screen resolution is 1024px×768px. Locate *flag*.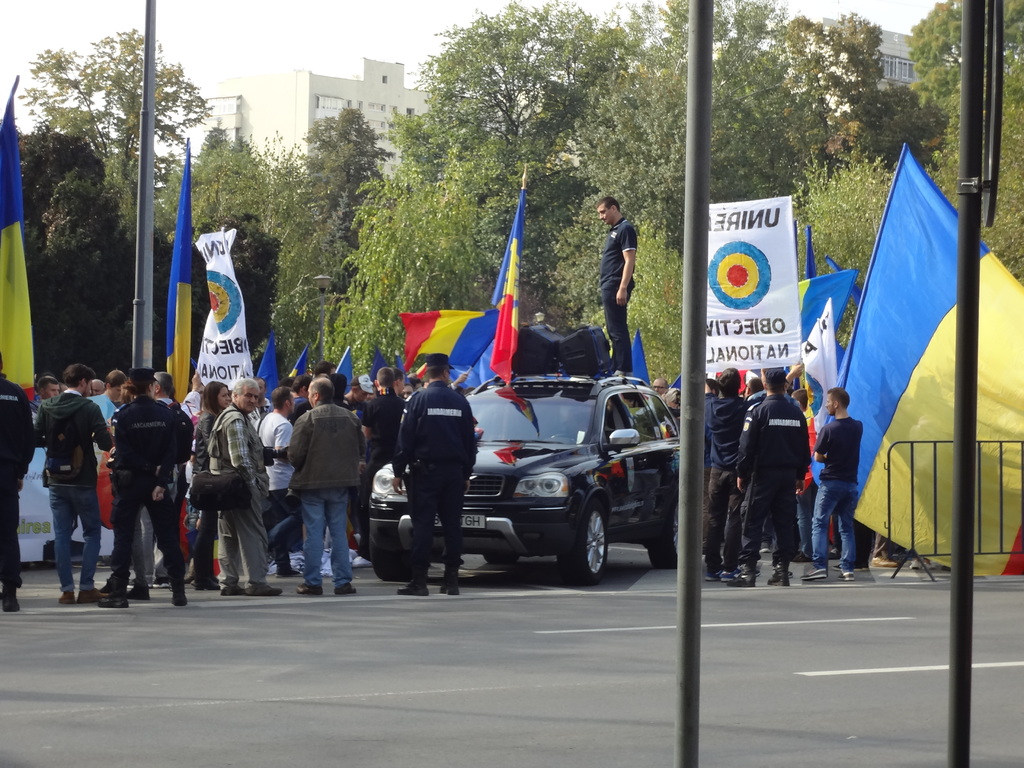
631, 327, 656, 389.
